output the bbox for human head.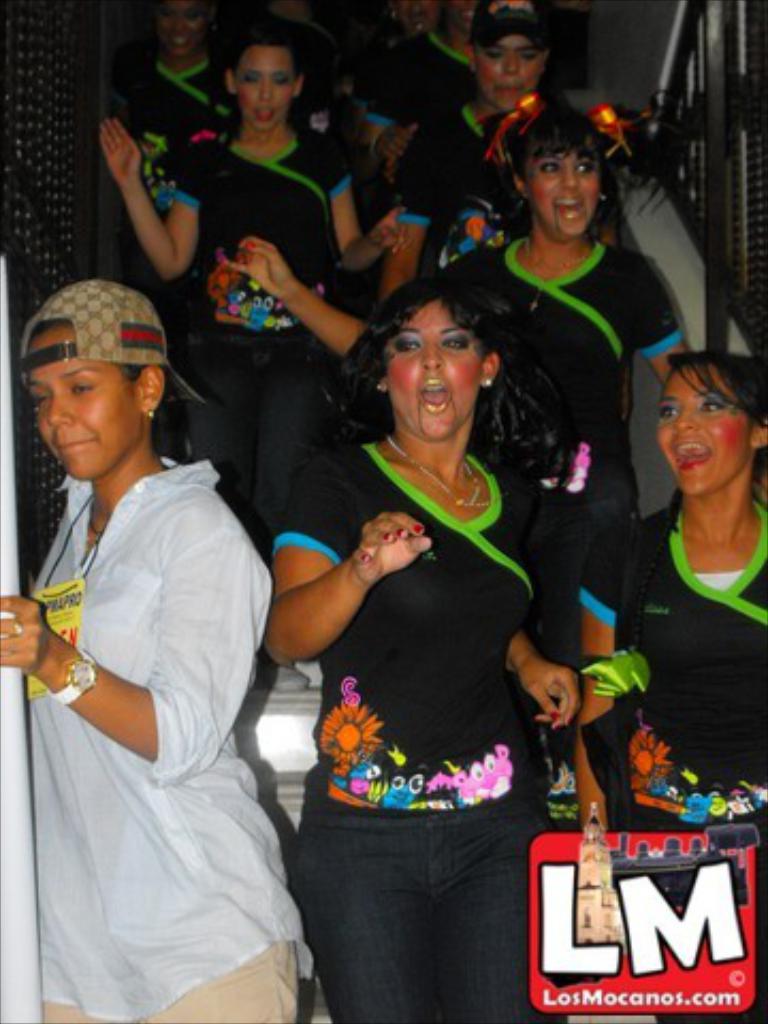
<bbox>657, 352, 766, 499</bbox>.
